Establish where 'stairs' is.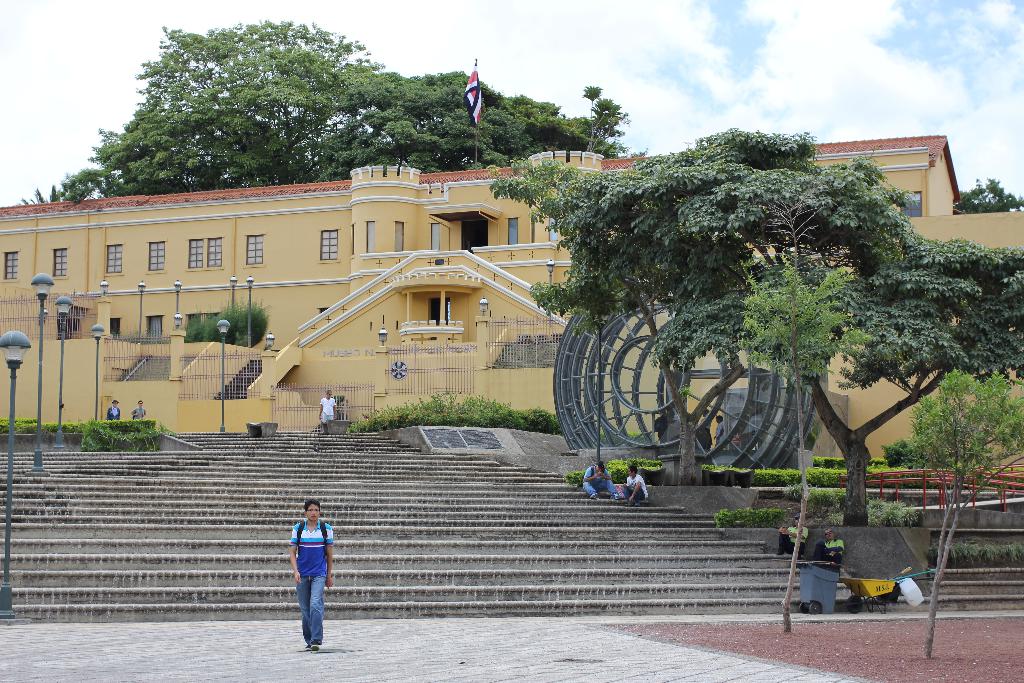
Established at locate(0, 427, 1023, 619).
